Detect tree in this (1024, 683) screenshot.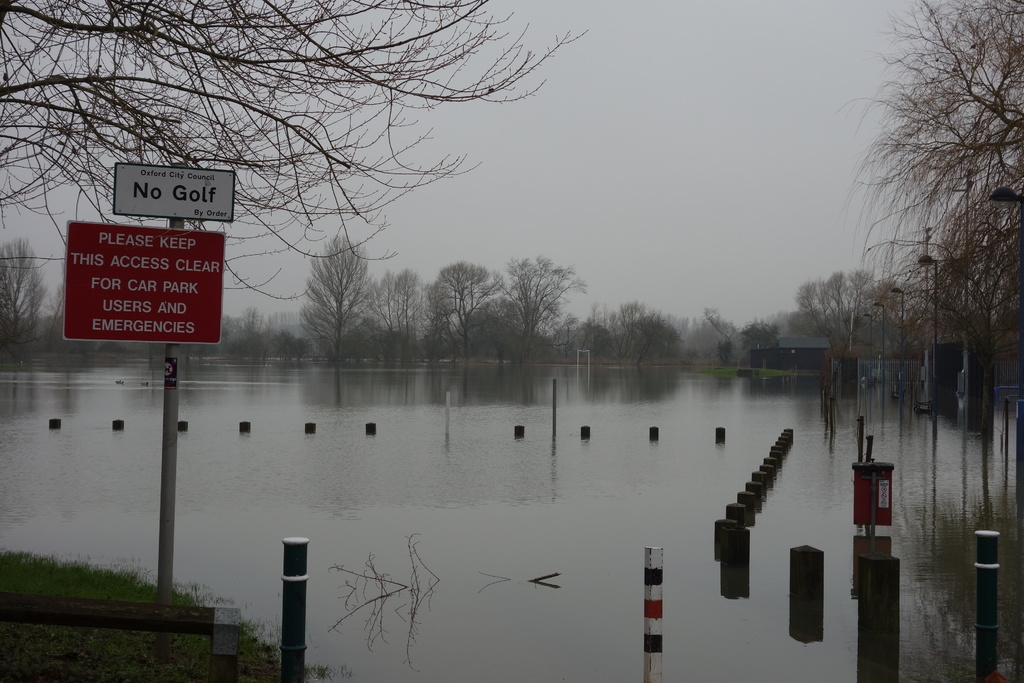
Detection: <box>0,0,589,303</box>.
